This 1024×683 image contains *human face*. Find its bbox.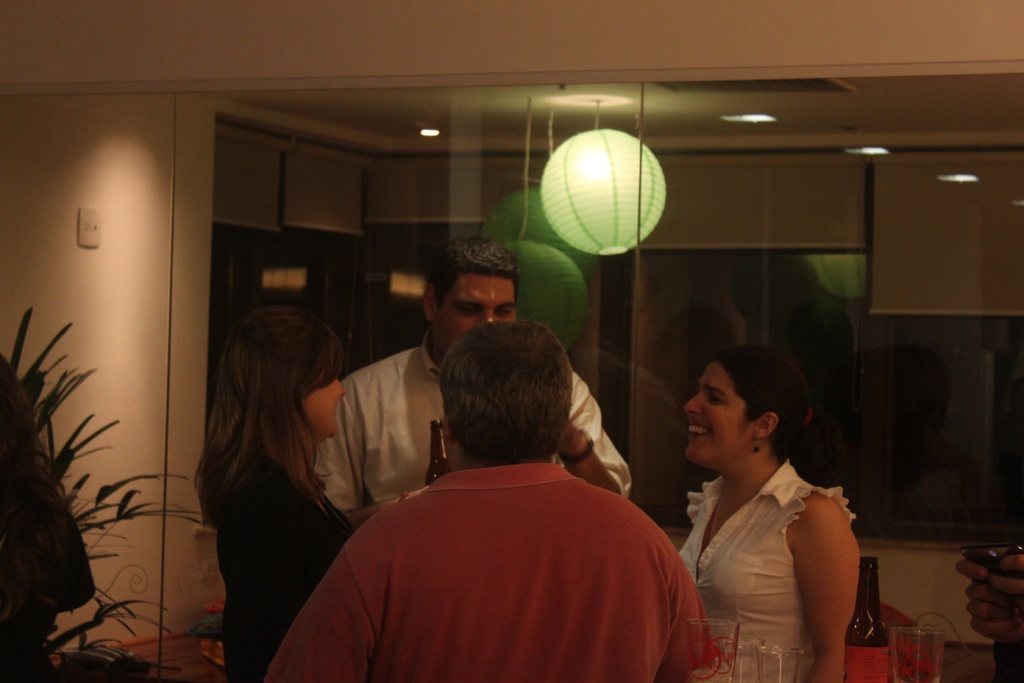
299:370:348:436.
